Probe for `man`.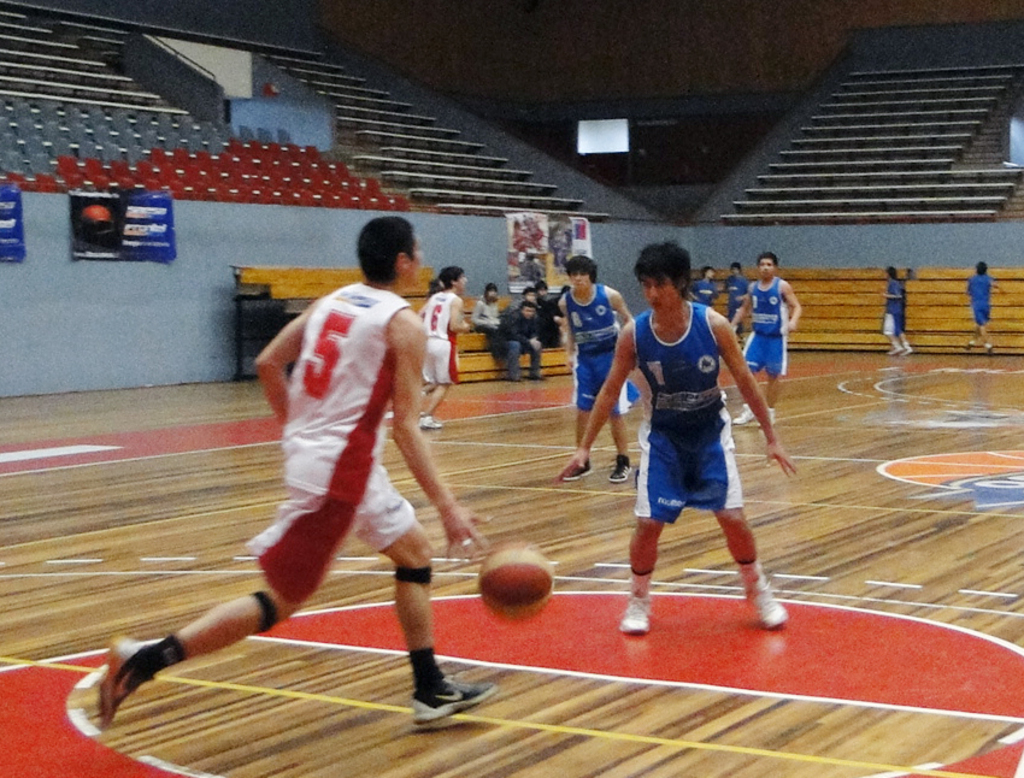
Probe result: {"left": 883, "top": 264, "right": 914, "bottom": 358}.
